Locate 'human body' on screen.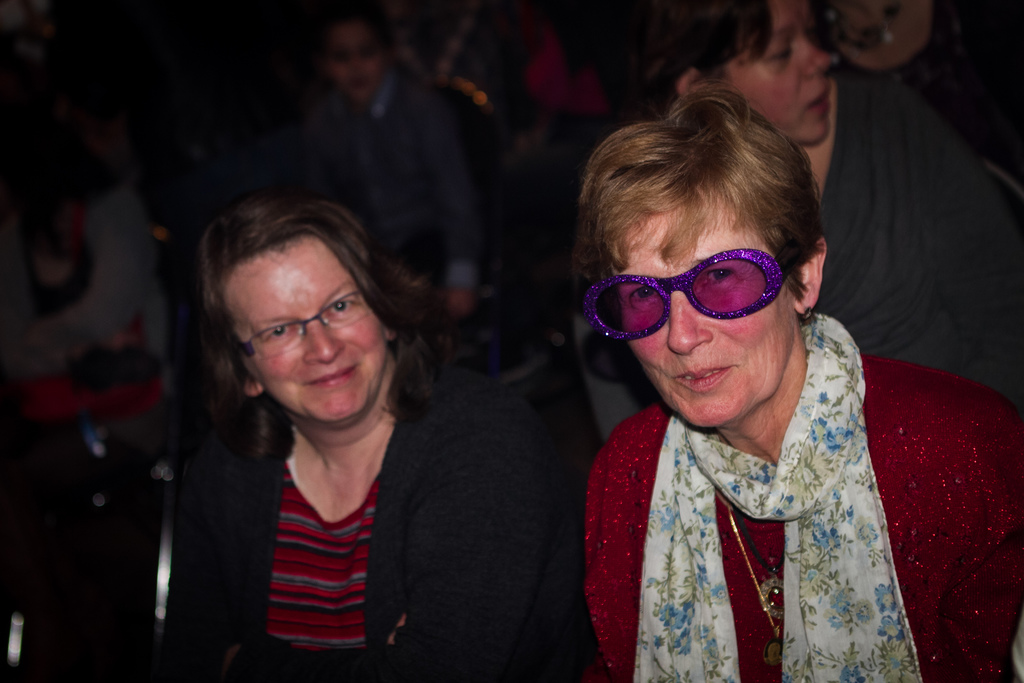
On screen at detection(577, 73, 1023, 404).
